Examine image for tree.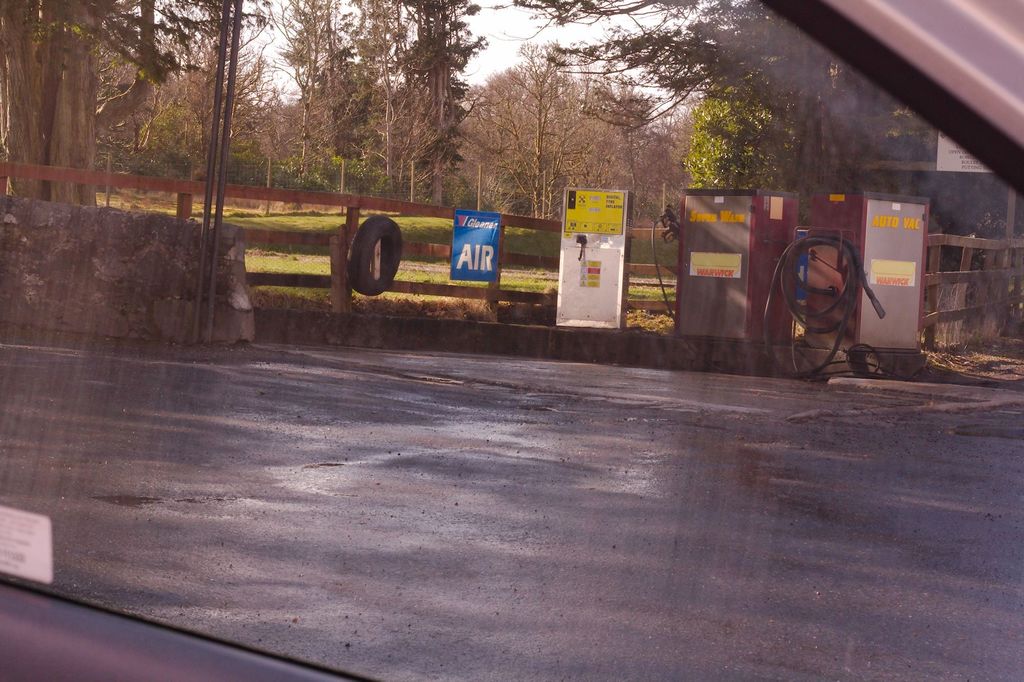
Examination result: left=0, top=0, right=265, bottom=213.
